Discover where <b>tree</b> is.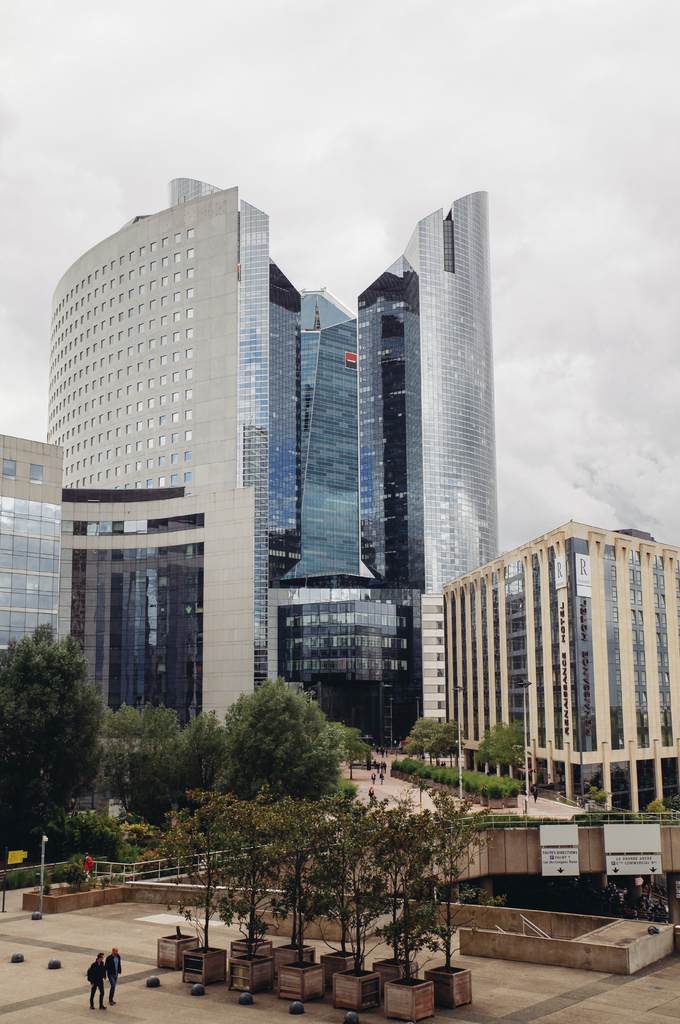
Discovered at box=[208, 674, 357, 805].
